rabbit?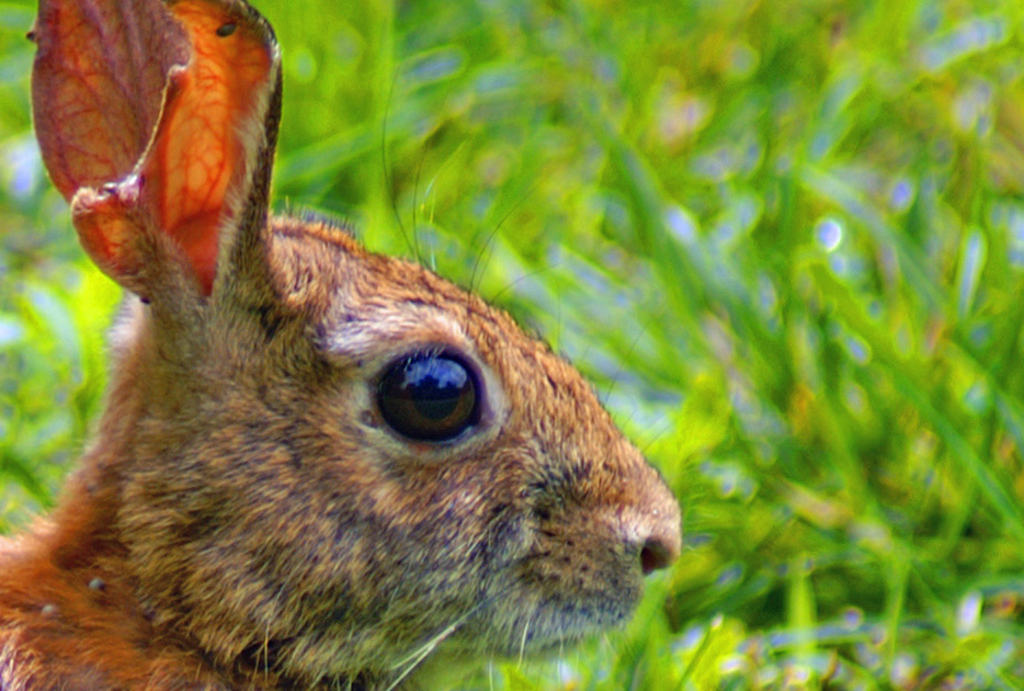
0:0:706:690
